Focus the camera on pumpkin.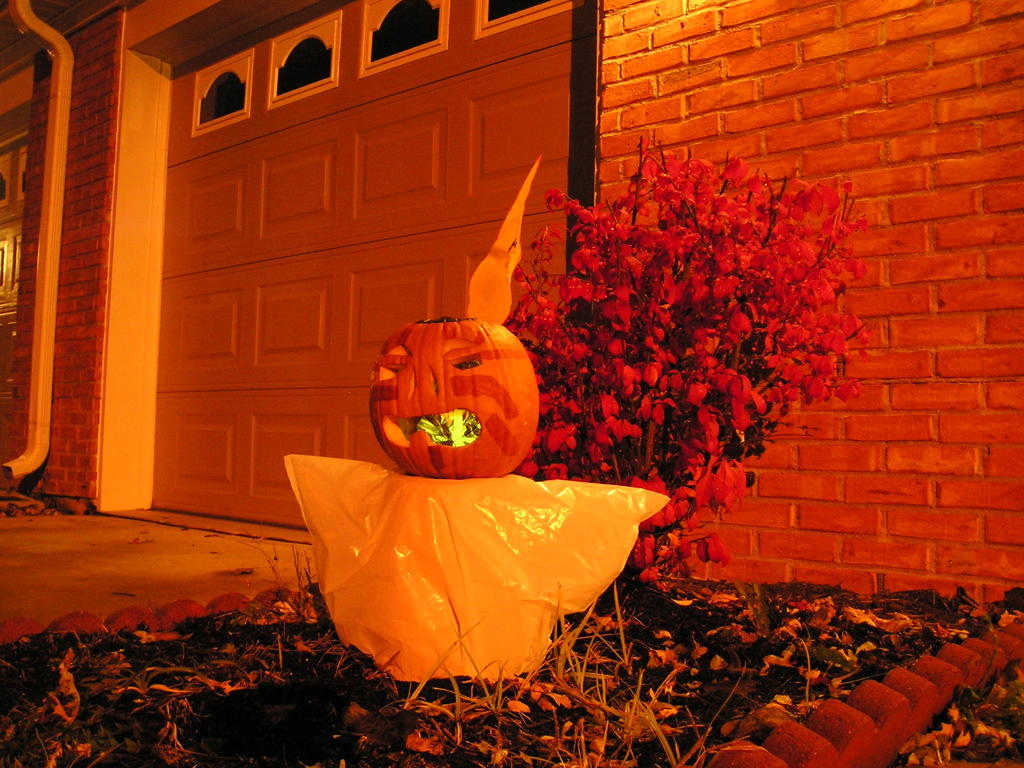
Focus region: [x1=365, y1=308, x2=545, y2=483].
